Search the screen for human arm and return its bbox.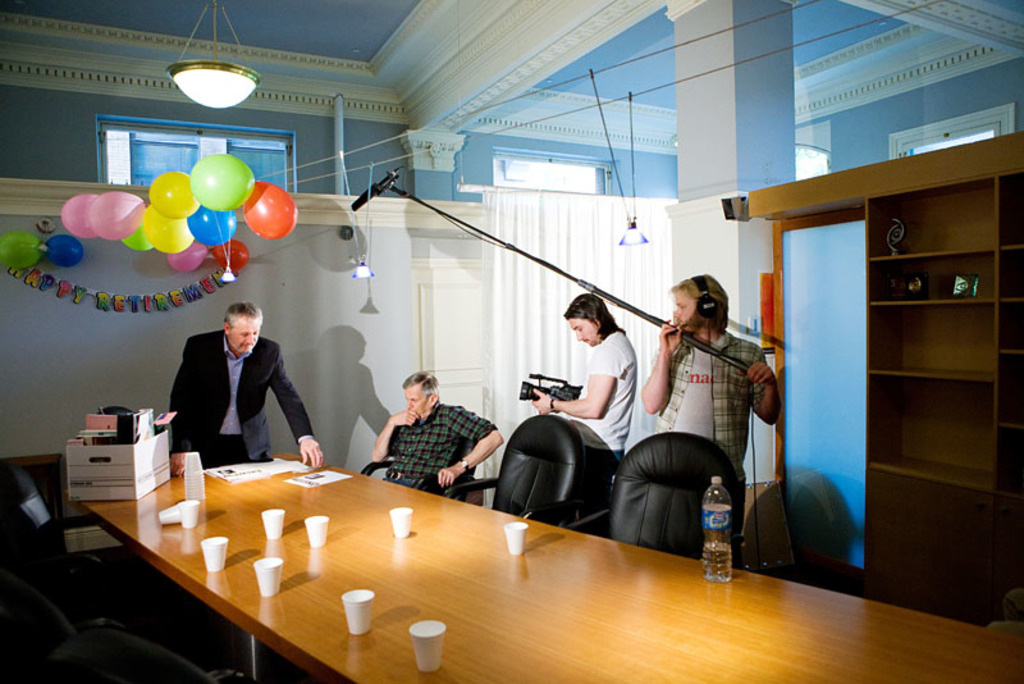
Found: 169,352,192,476.
